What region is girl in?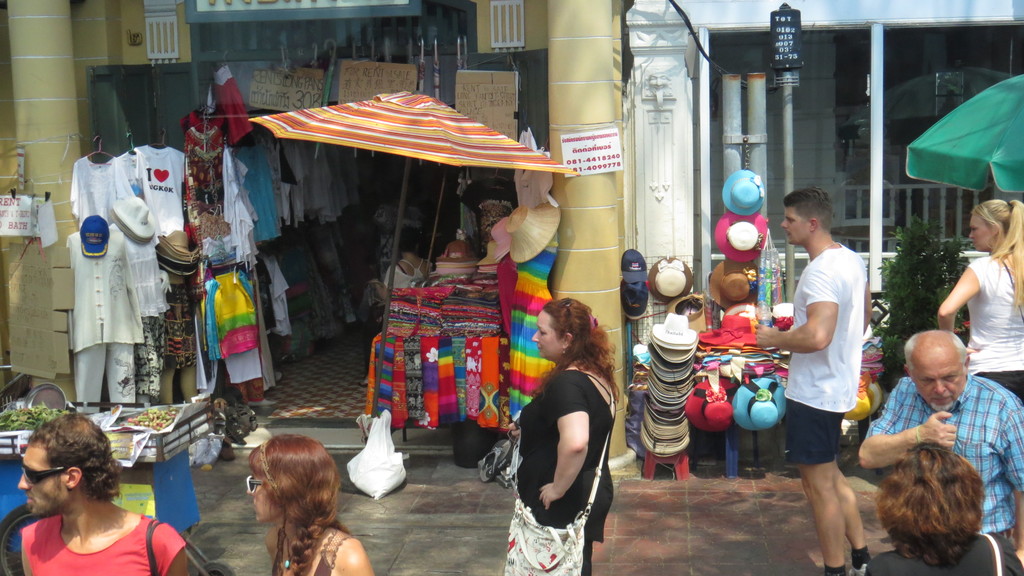
x1=246, y1=438, x2=374, y2=575.
